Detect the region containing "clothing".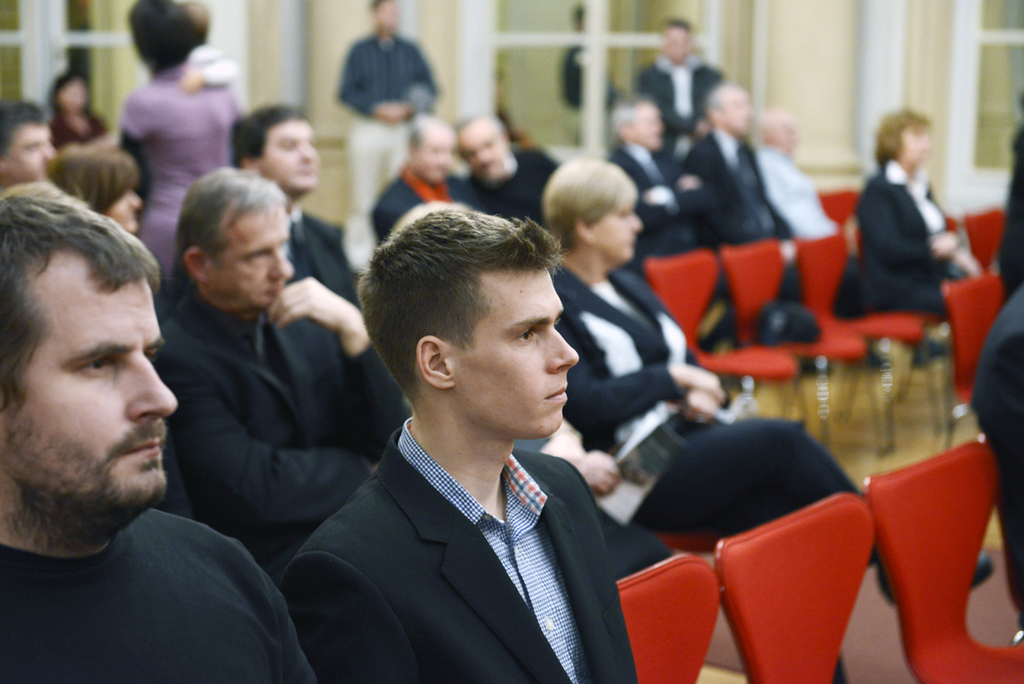
select_region(279, 351, 650, 683).
